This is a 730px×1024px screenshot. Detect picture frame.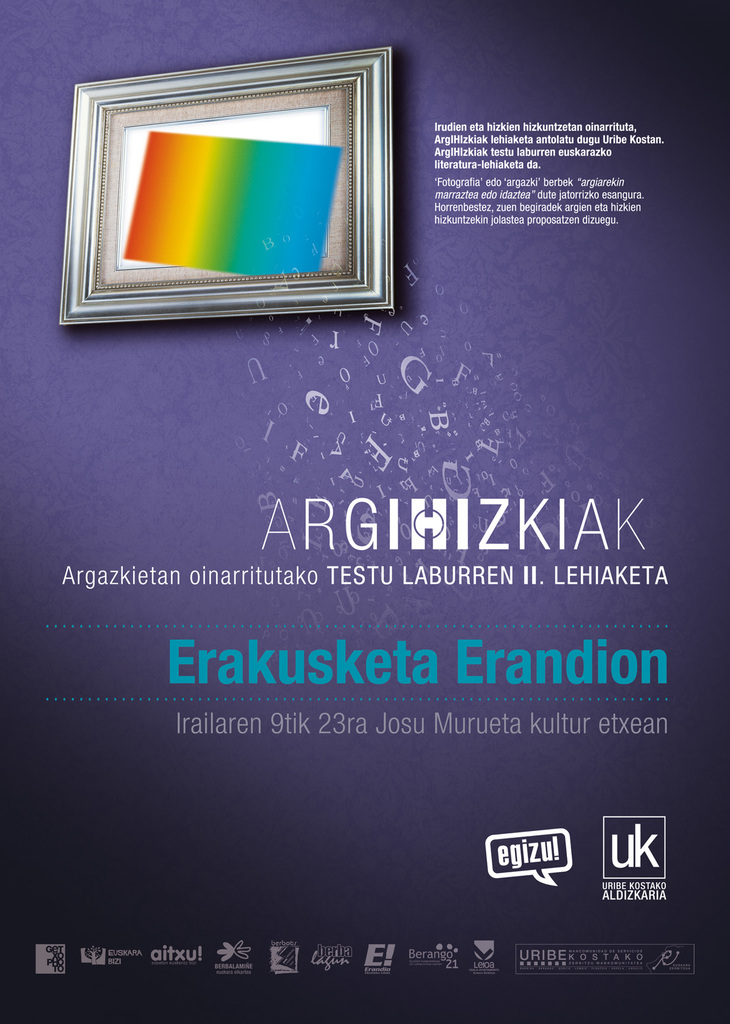
bbox=(63, 51, 403, 330).
